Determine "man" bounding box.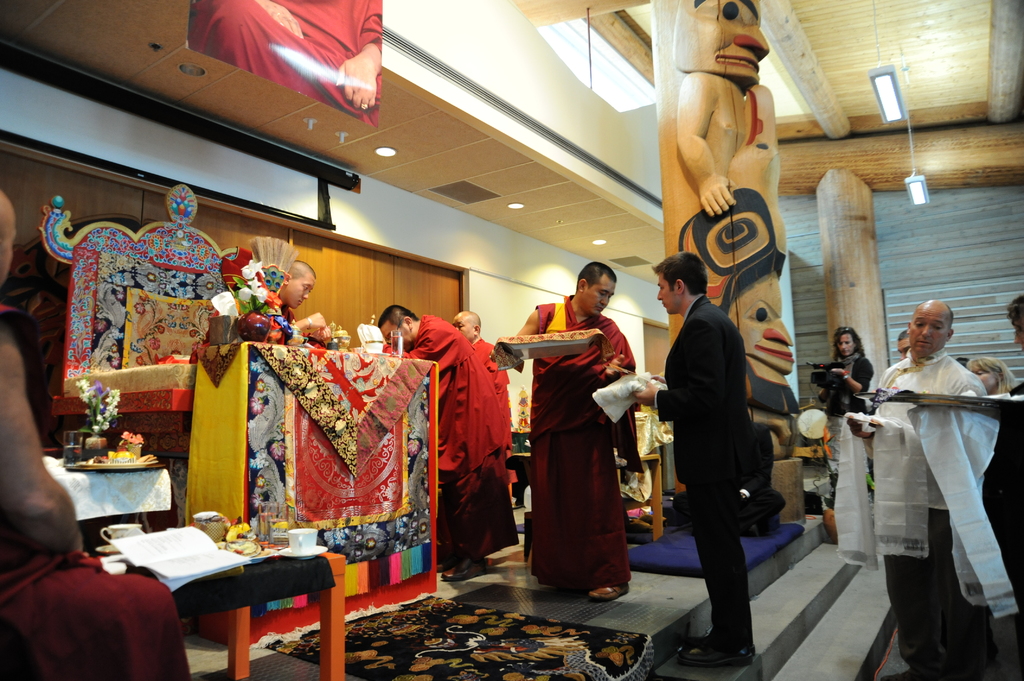
Determined: (left=450, top=309, right=517, bottom=445).
